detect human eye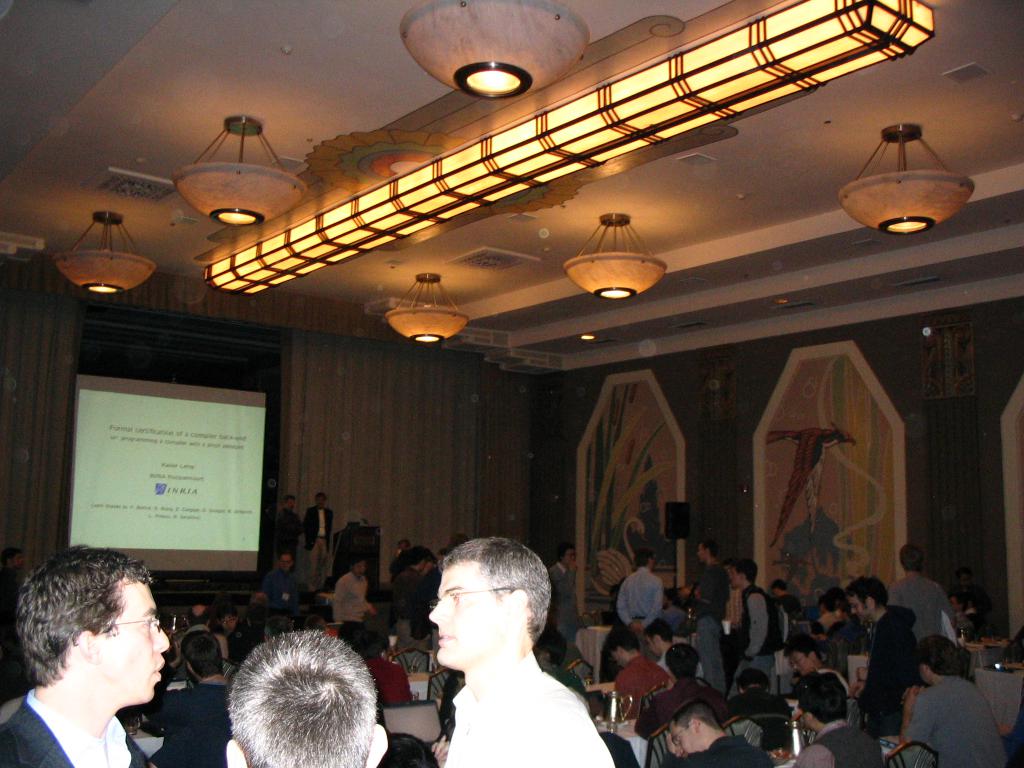
box(139, 614, 154, 636)
